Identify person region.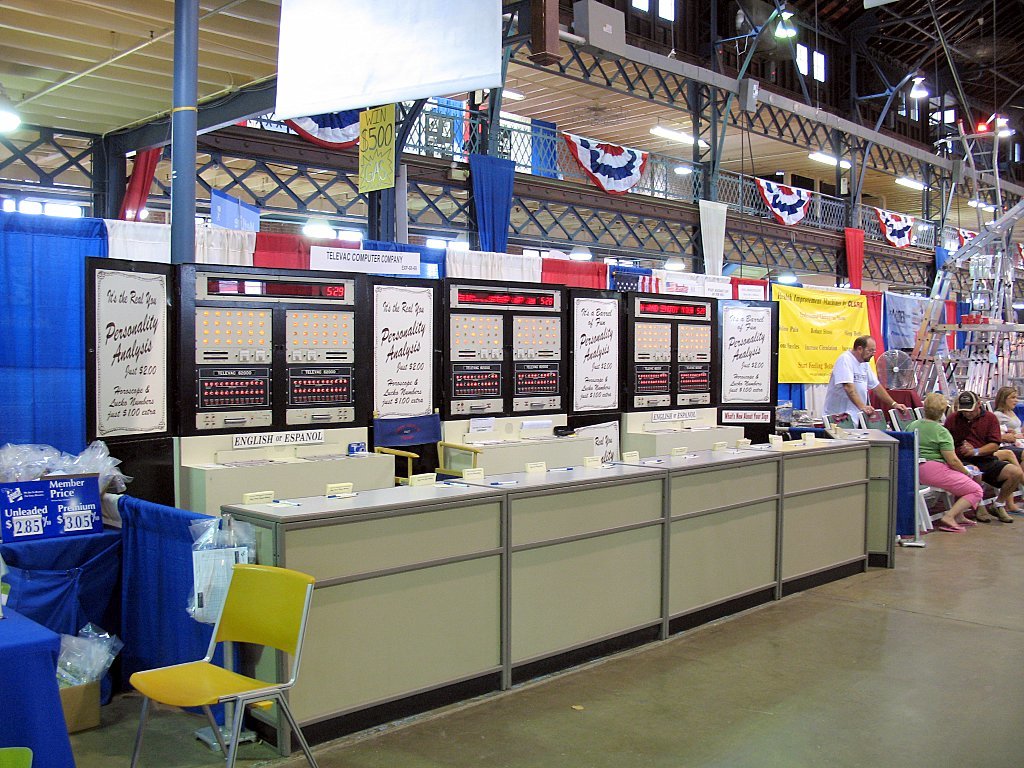
Region: bbox=(995, 385, 1023, 476).
